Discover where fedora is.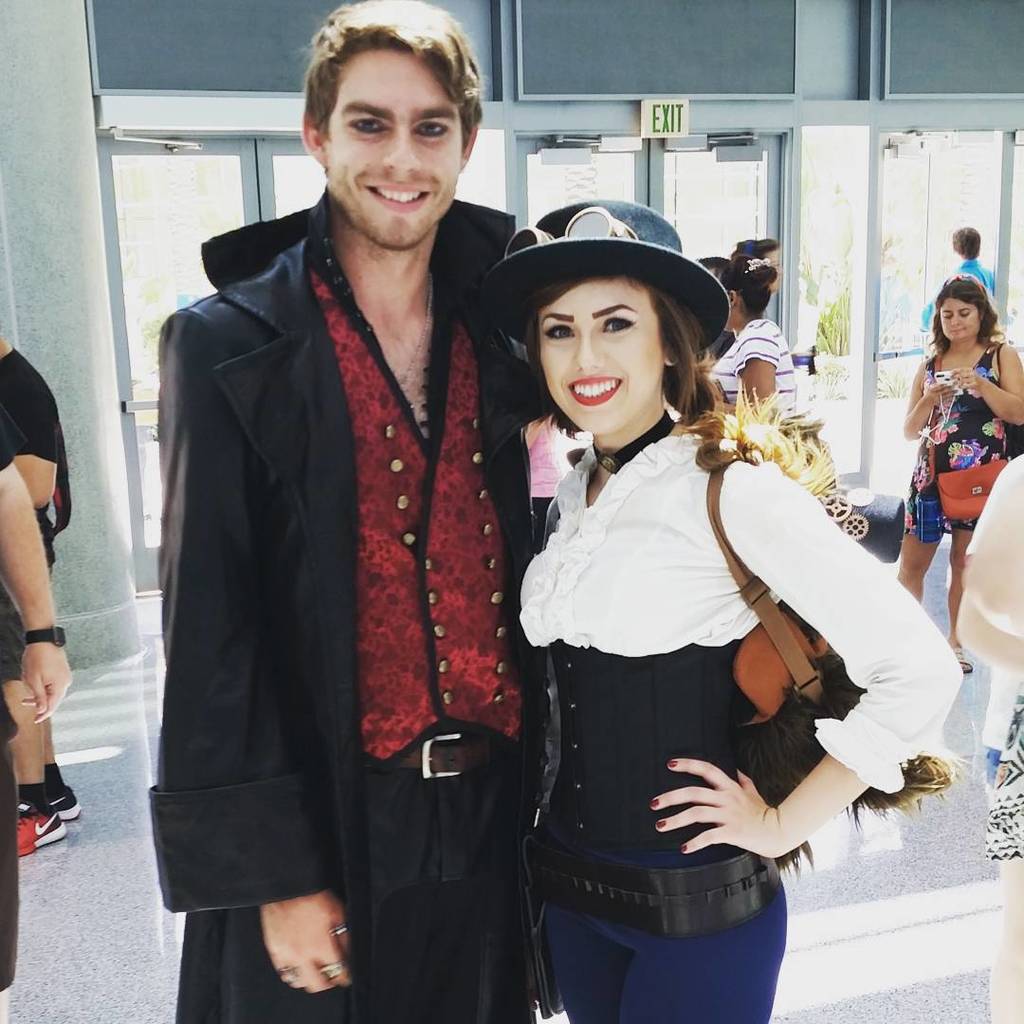
Discovered at 474:192:731:339.
